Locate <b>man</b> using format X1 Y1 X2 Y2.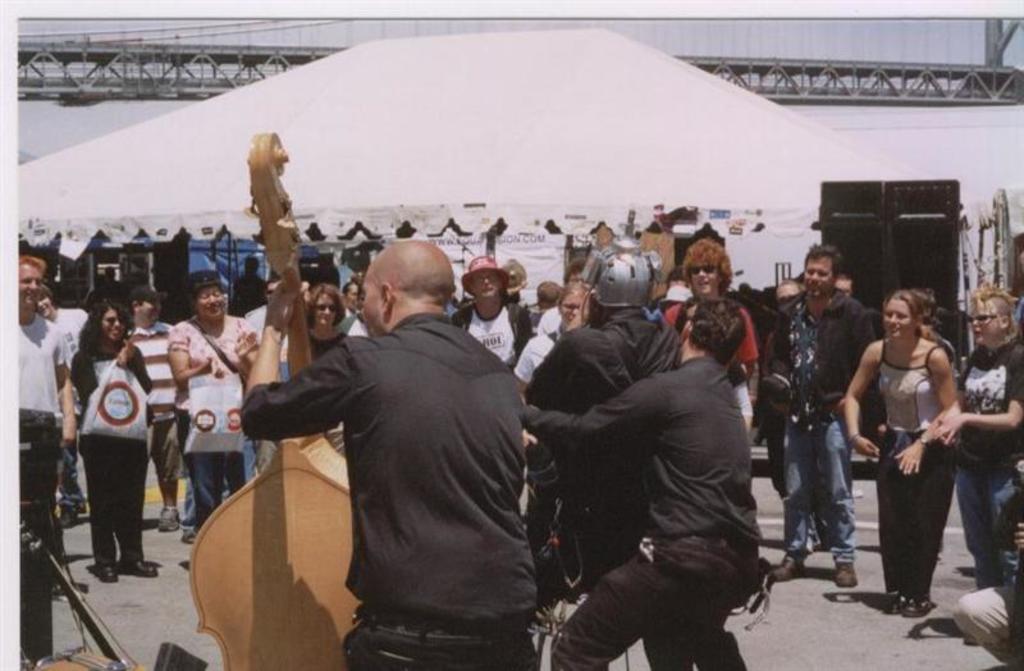
13 259 70 571.
